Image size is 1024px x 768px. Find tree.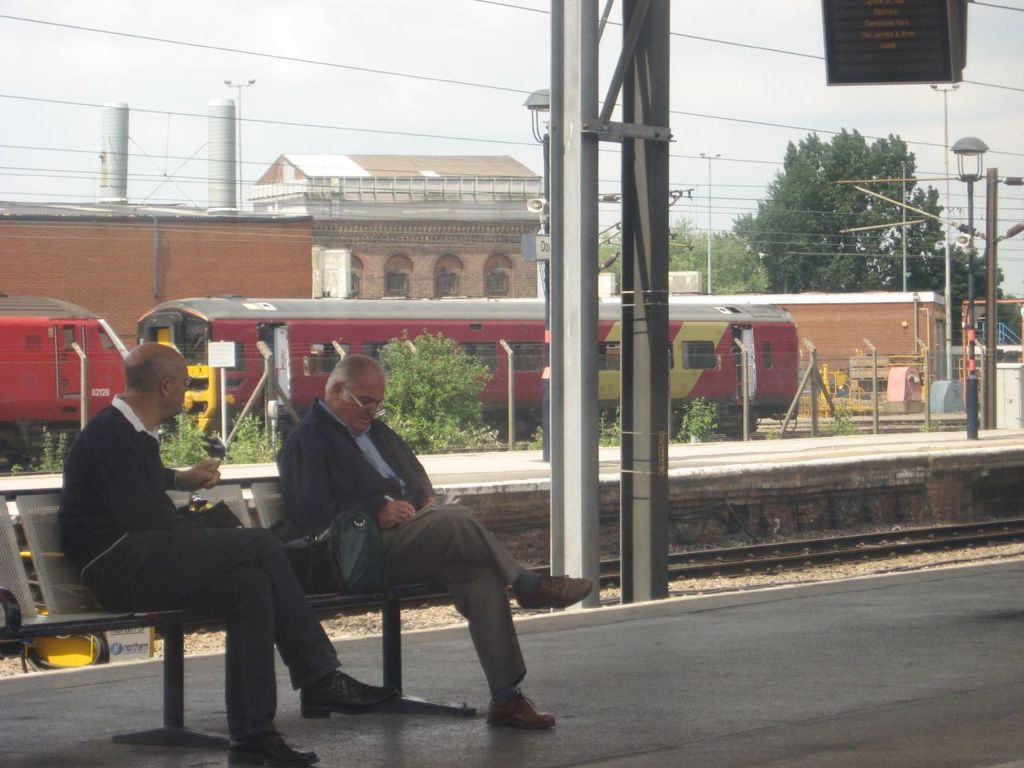
[378, 322, 494, 450].
